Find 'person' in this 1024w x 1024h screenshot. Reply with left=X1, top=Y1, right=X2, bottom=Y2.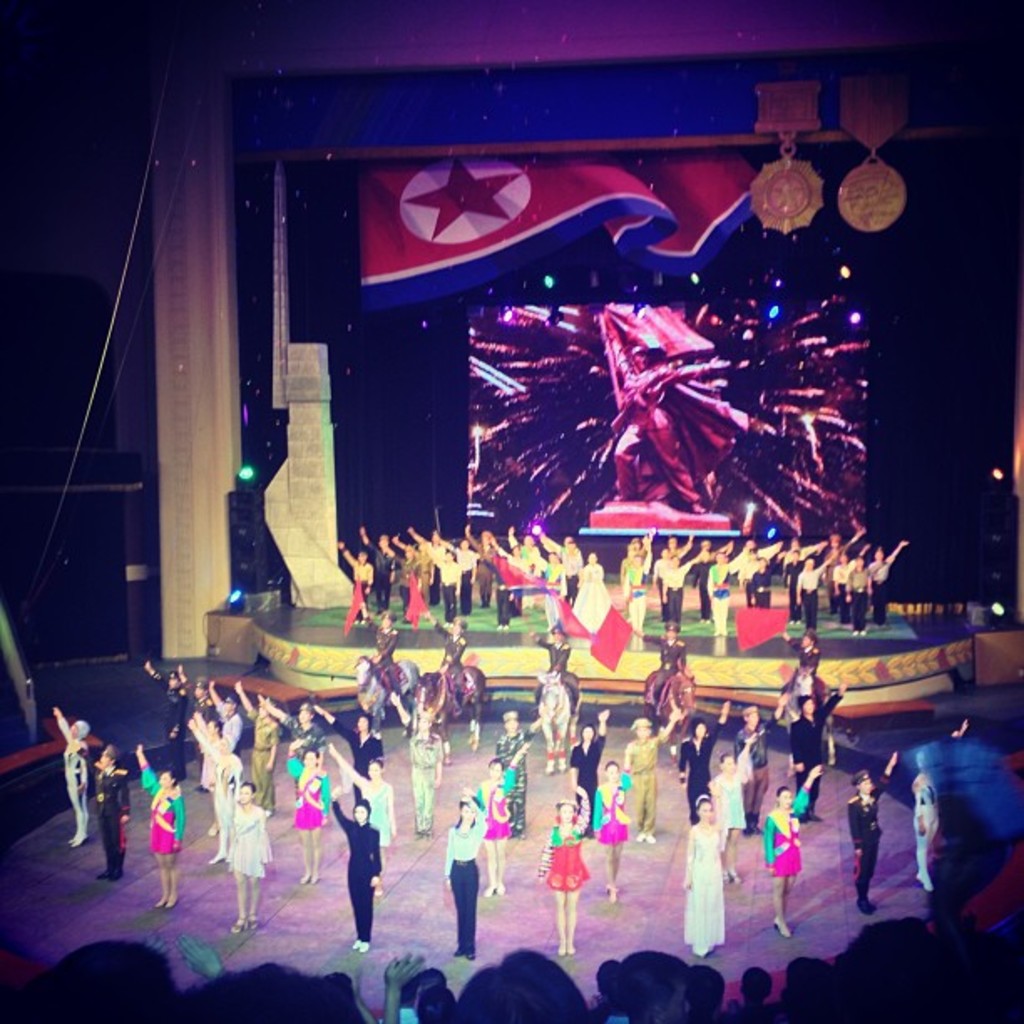
left=765, top=770, right=818, bottom=937.
